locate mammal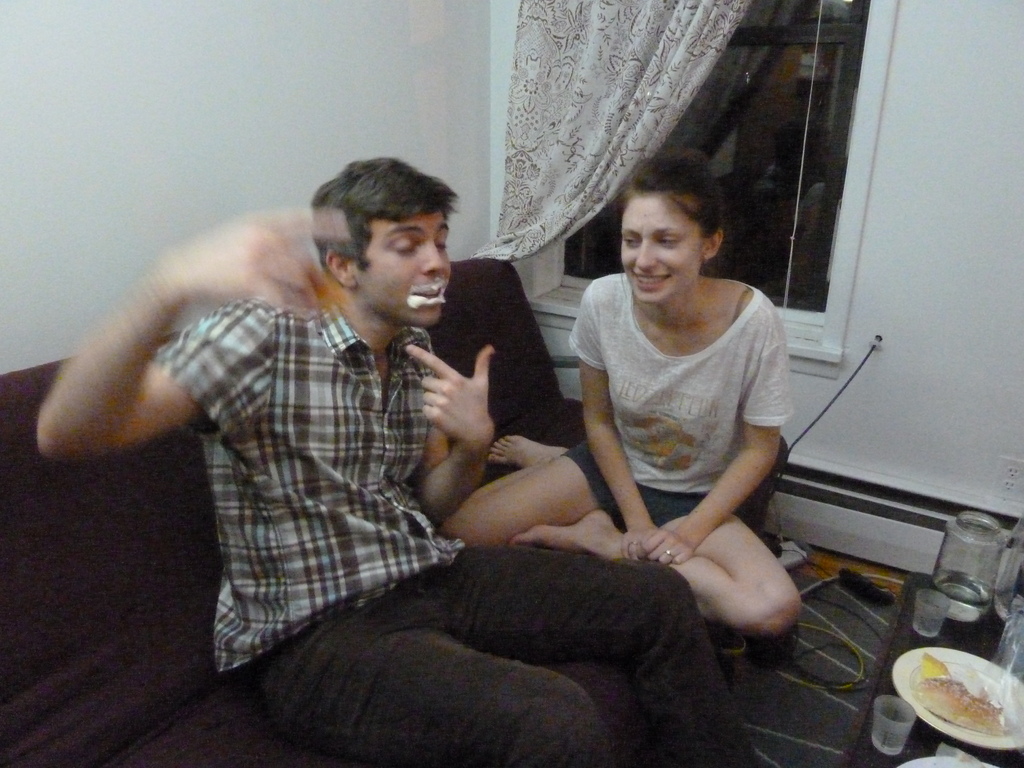
left=442, top=144, right=805, bottom=632
